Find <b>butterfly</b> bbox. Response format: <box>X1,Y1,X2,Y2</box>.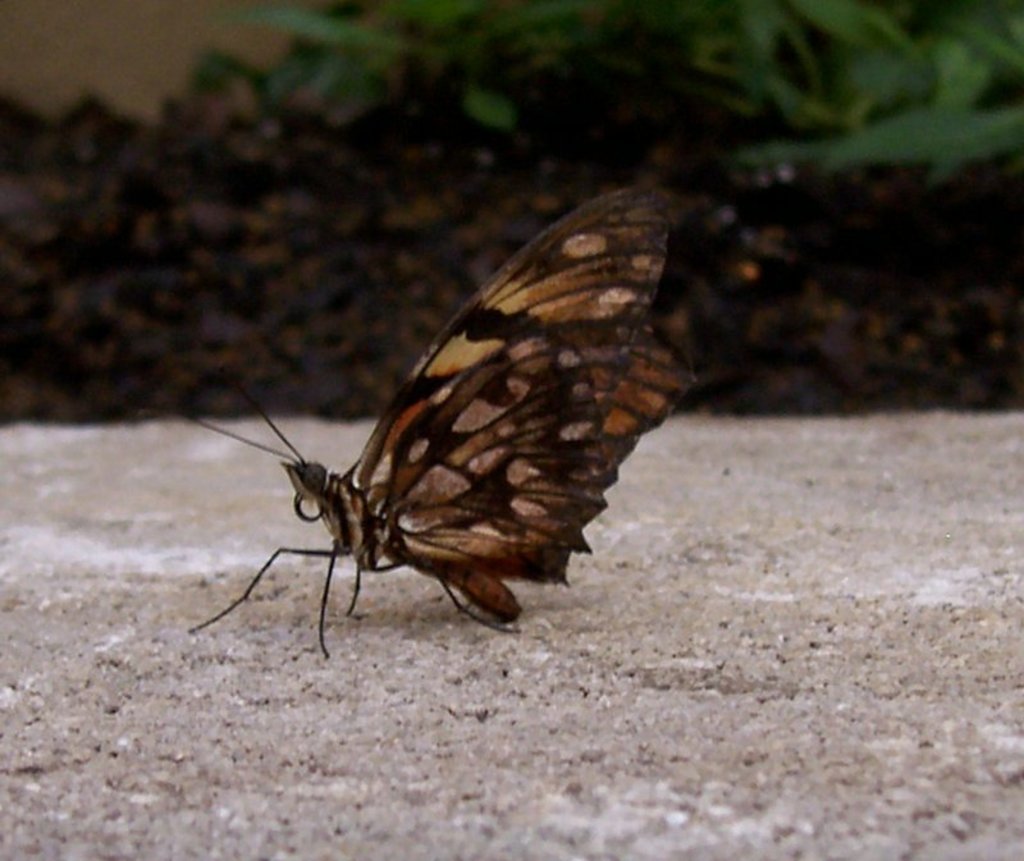
<box>223,162,718,684</box>.
